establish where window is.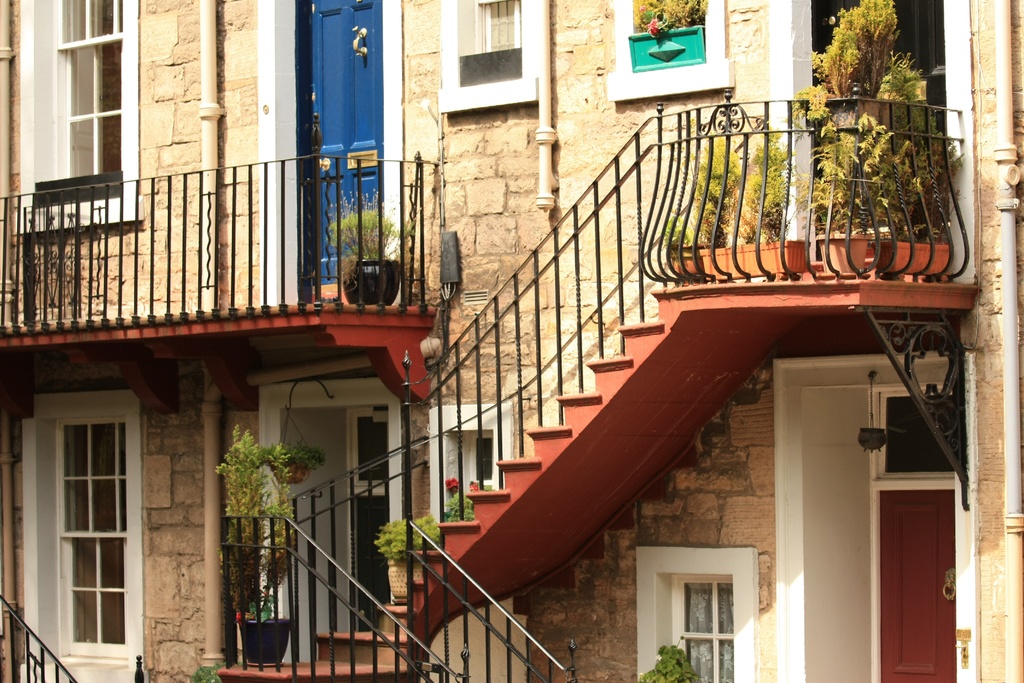
Established at bbox(13, 404, 159, 682).
